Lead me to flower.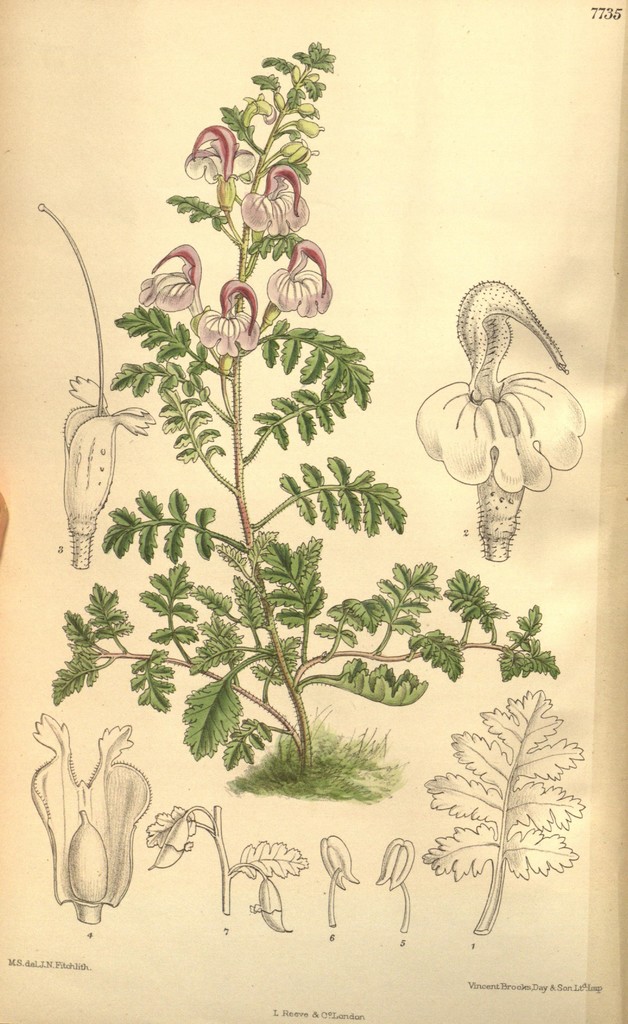
Lead to rect(187, 120, 268, 207).
